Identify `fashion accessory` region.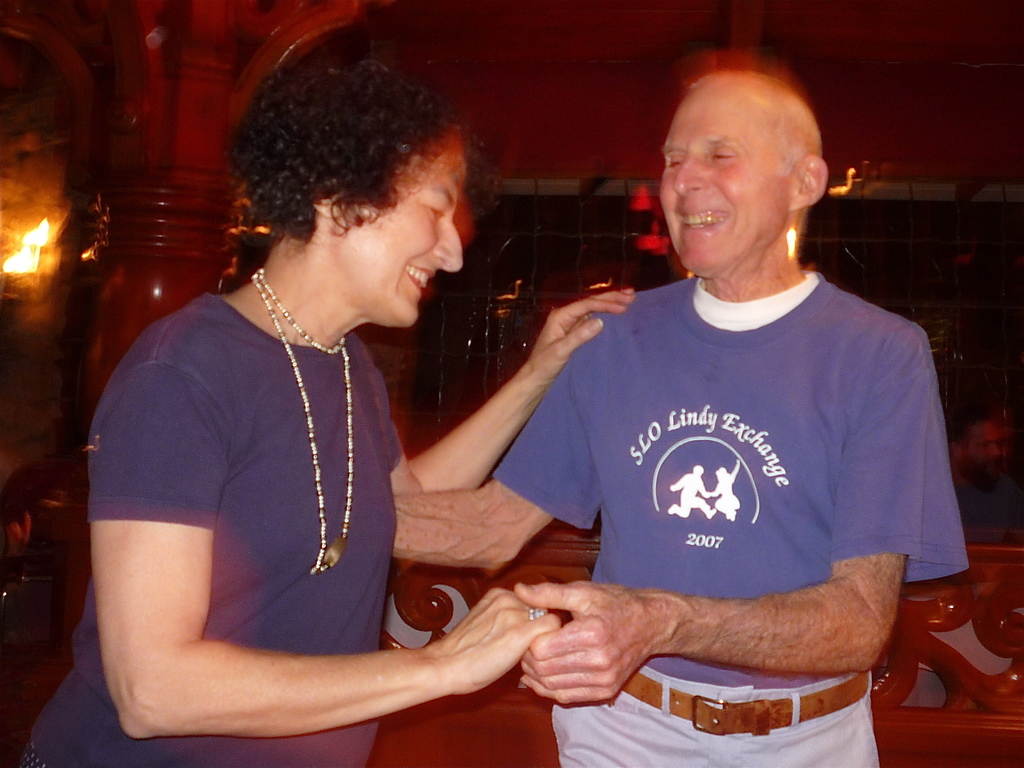
Region: 525:603:549:621.
